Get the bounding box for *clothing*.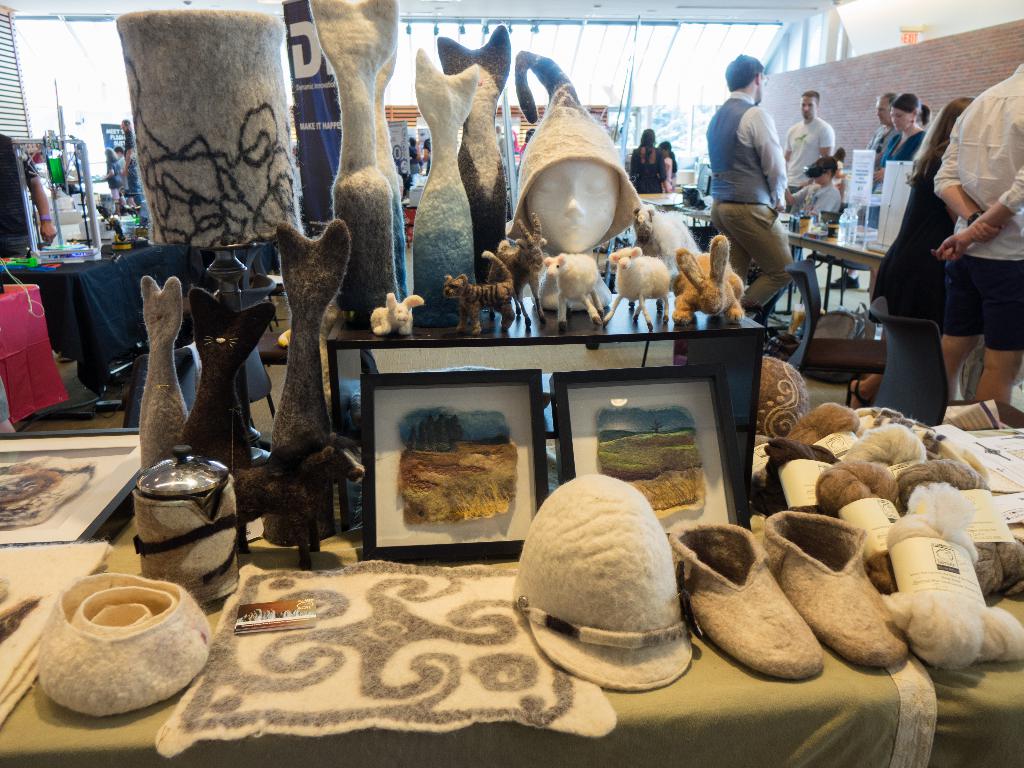
l=628, t=146, r=667, b=192.
